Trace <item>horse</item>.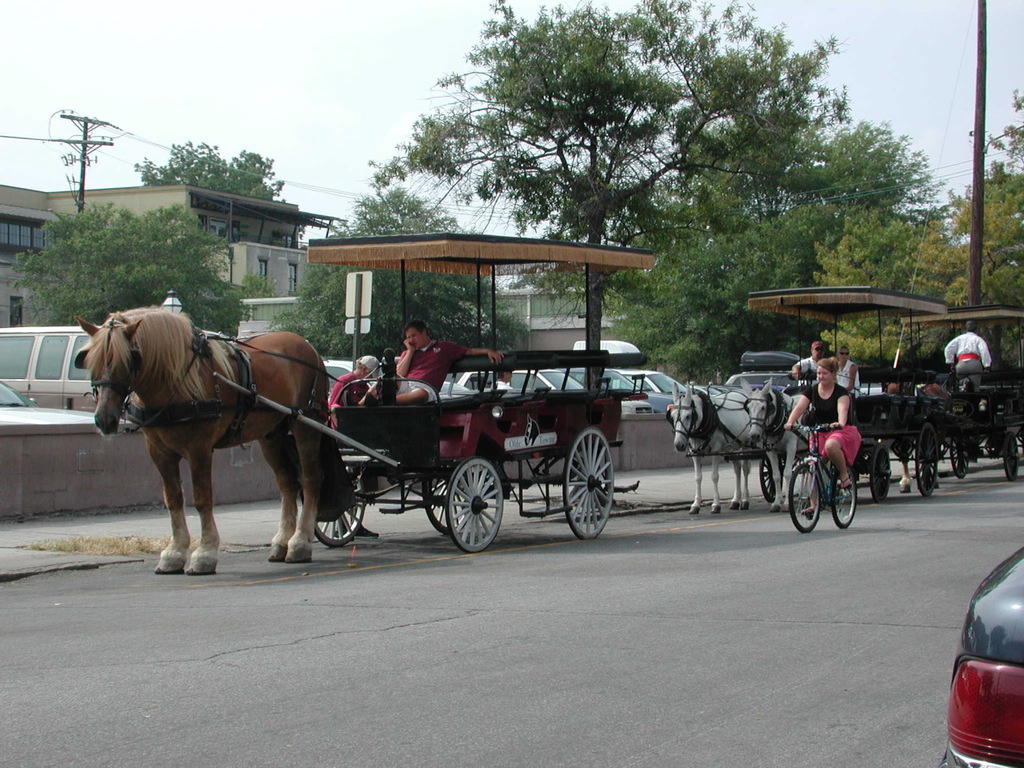
Traced to bbox(880, 382, 954, 494).
